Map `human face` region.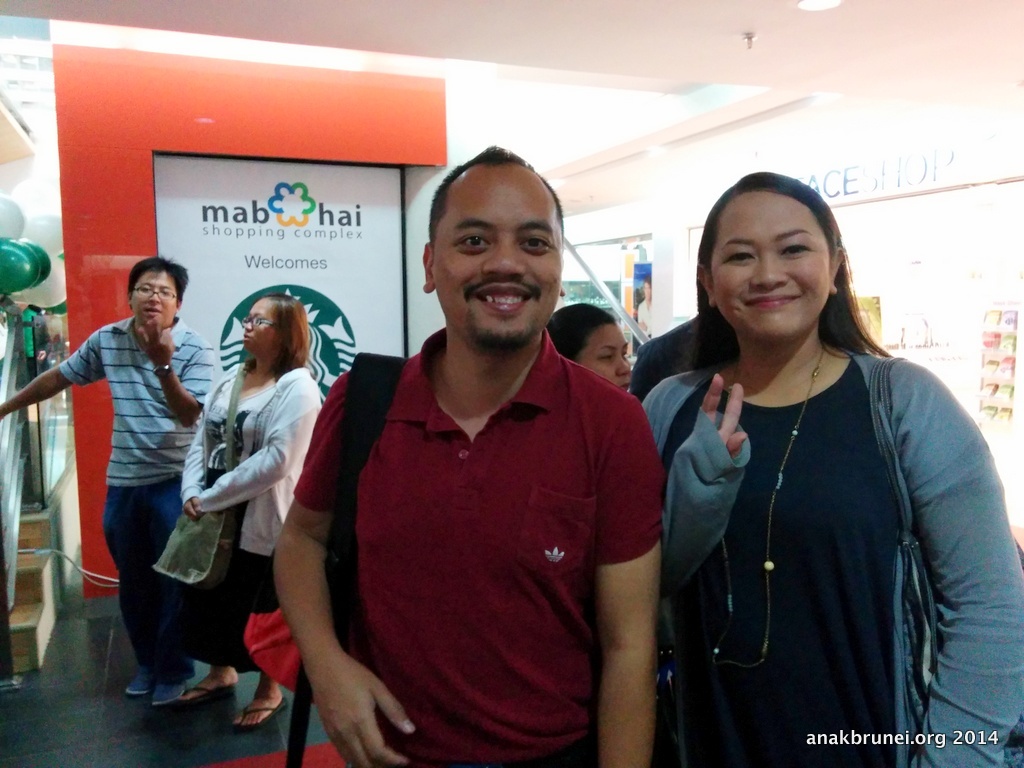
Mapped to {"x1": 133, "y1": 272, "x2": 177, "y2": 325}.
